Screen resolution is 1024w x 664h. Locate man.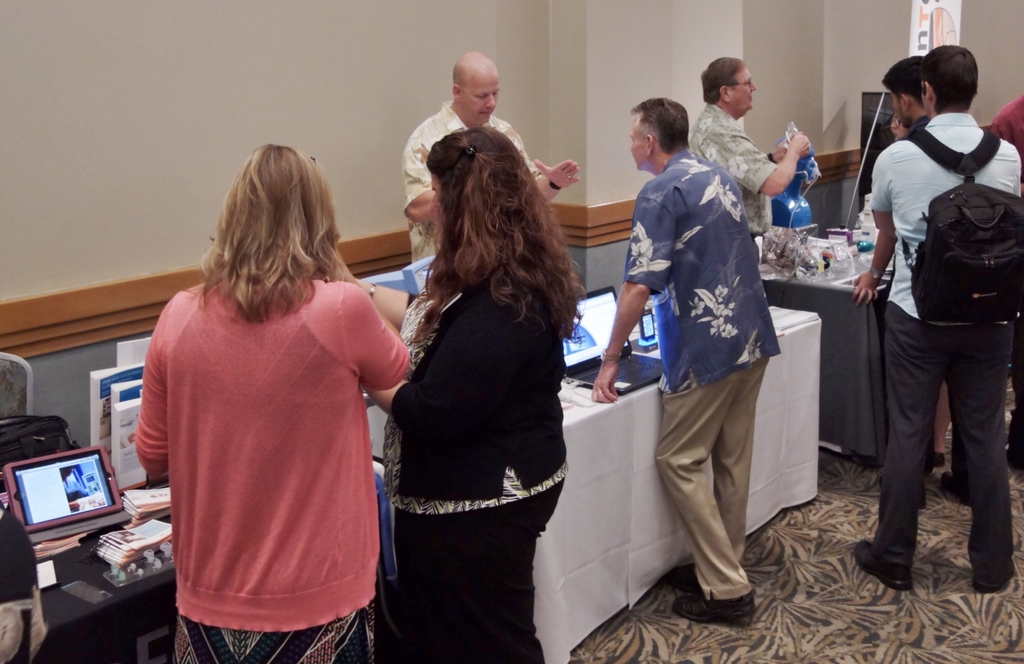
589/96/789/619.
